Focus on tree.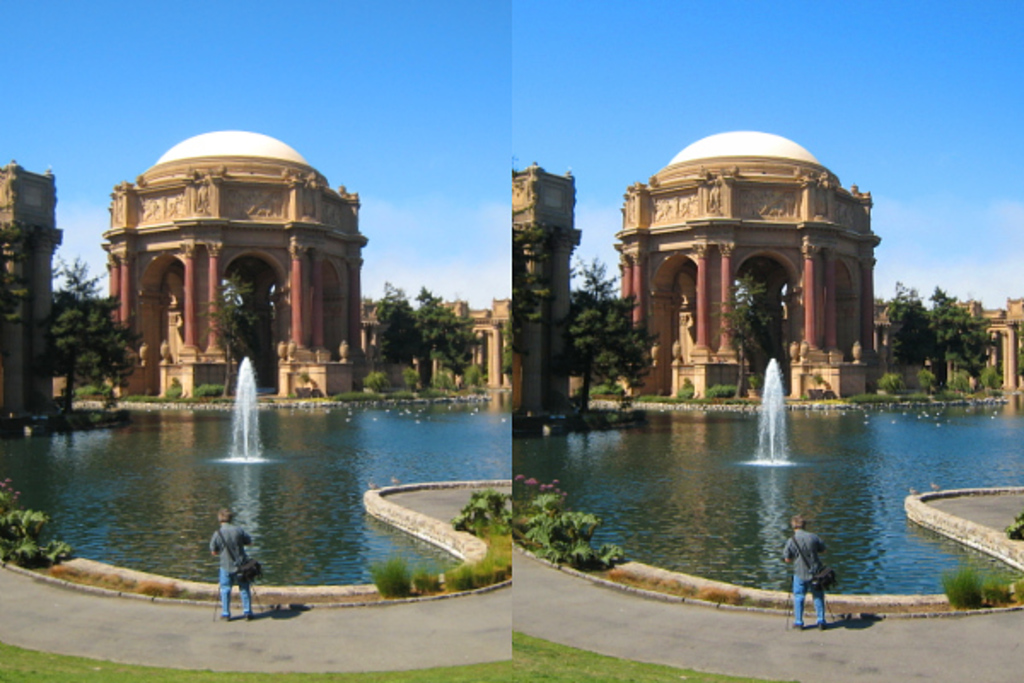
Focused at <bbox>710, 270, 775, 412</bbox>.
